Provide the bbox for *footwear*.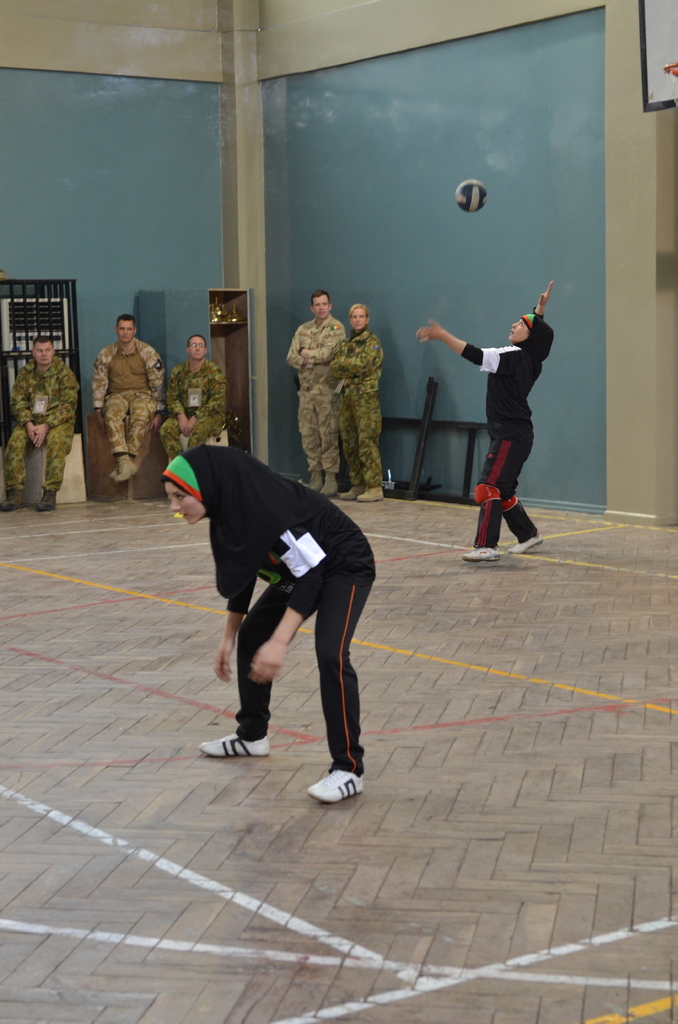
<box>307,765,370,807</box>.
